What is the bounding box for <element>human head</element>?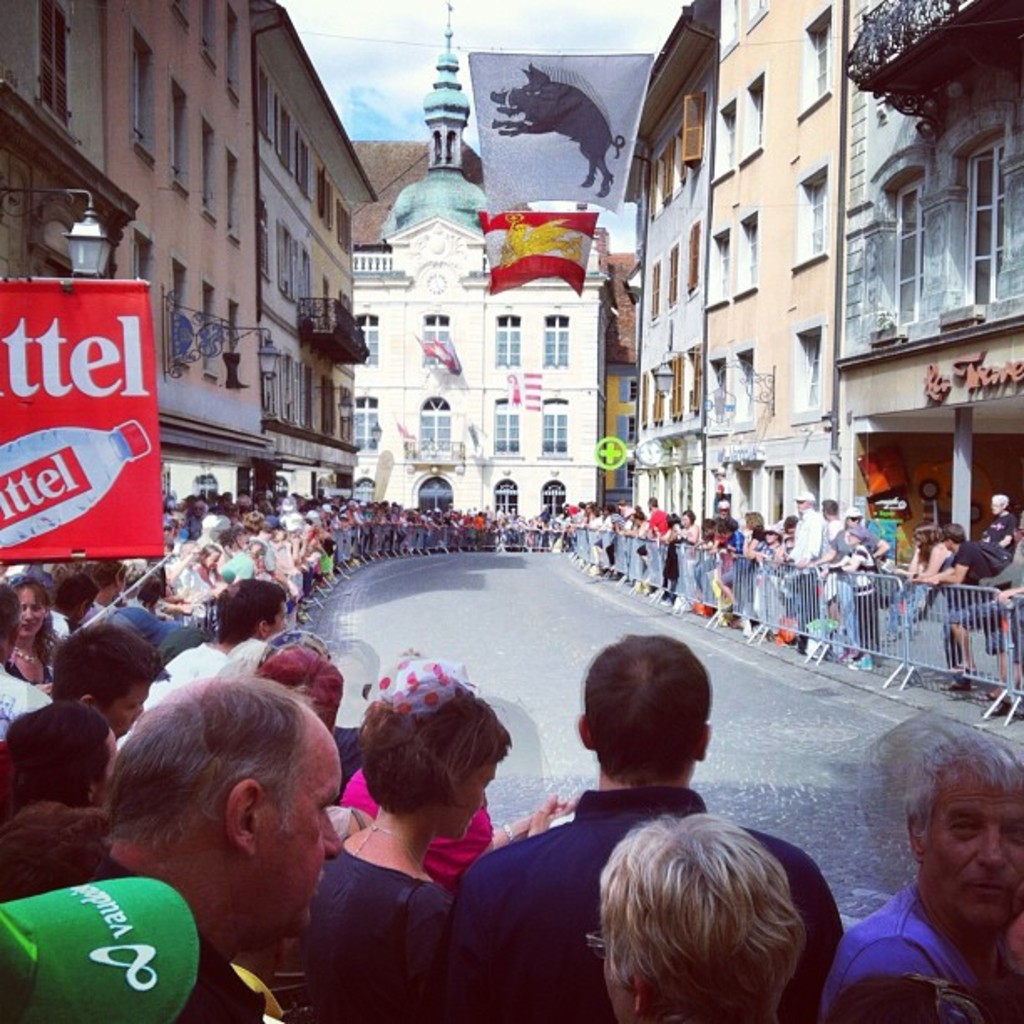
left=0, top=904, right=105, bottom=1022.
